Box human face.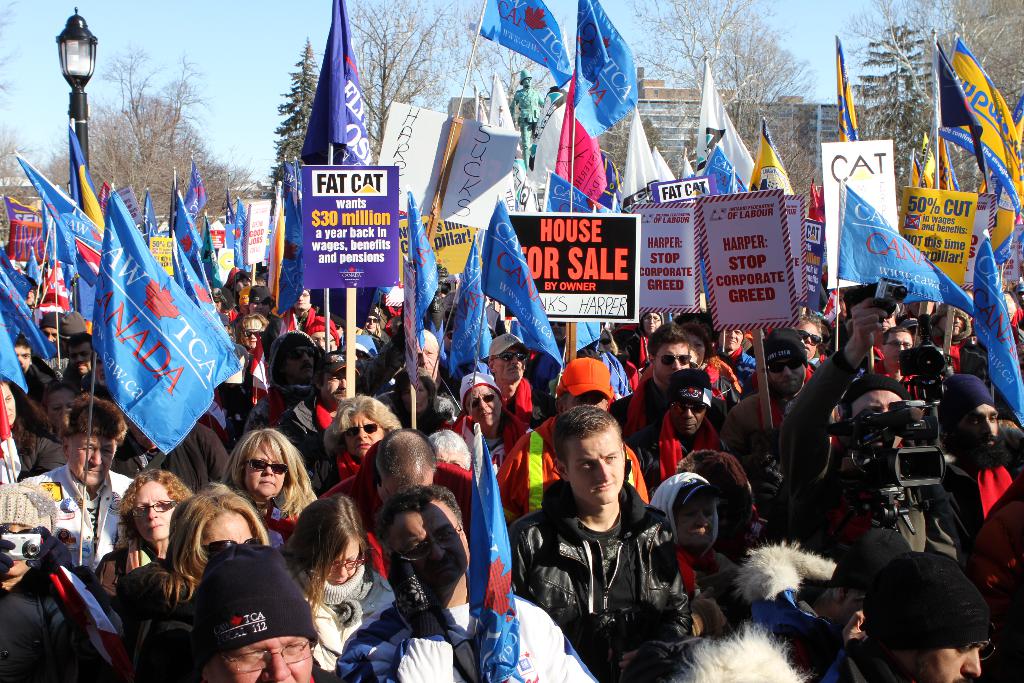
box(326, 540, 358, 583).
